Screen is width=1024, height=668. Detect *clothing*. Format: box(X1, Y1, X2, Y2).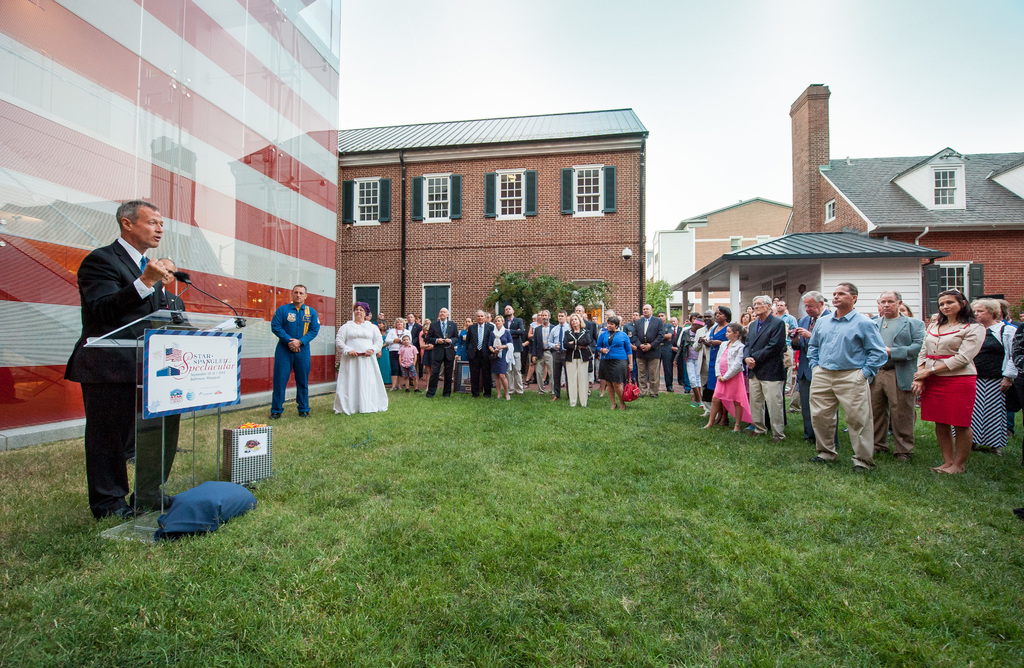
box(421, 320, 458, 399).
